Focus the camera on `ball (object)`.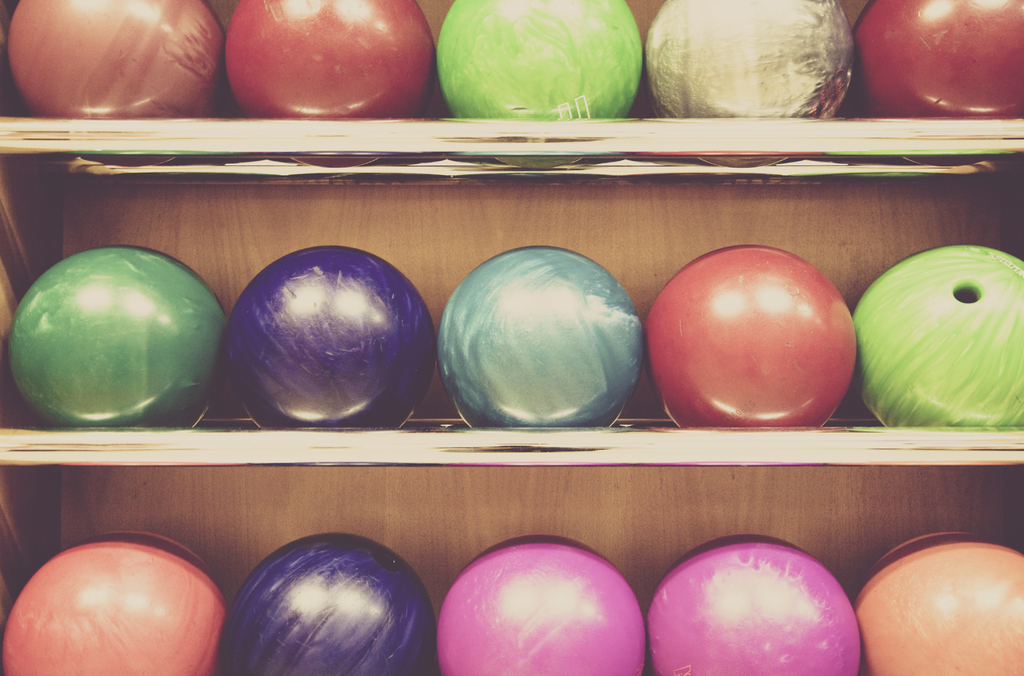
Focus region: pyautogui.locateOnScreen(440, 252, 646, 422).
